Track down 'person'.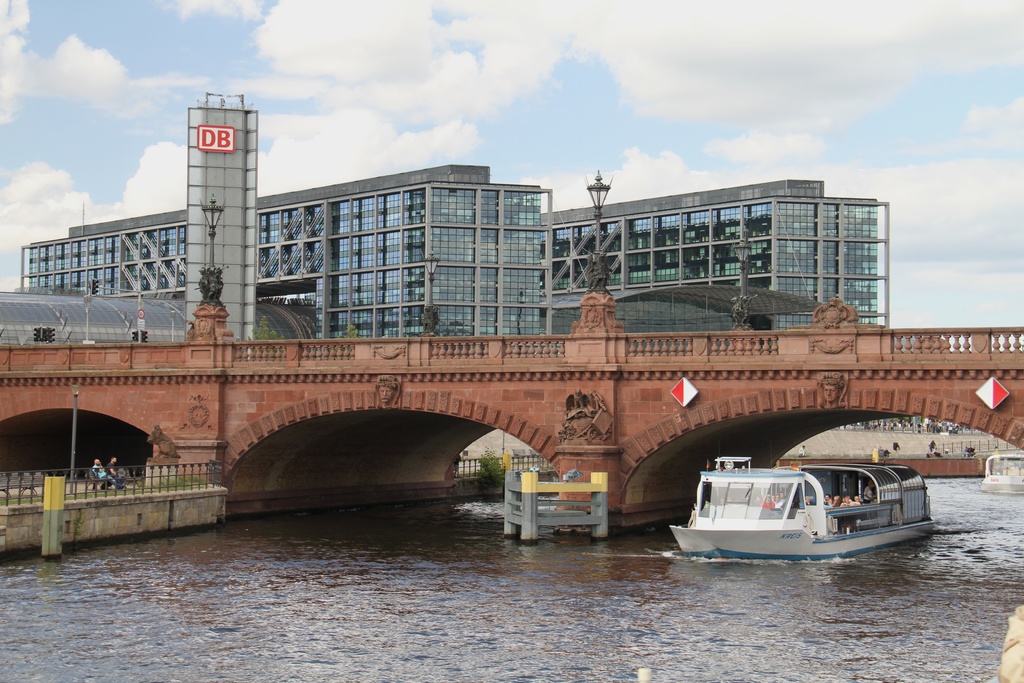
Tracked to 376, 372, 403, 408.
